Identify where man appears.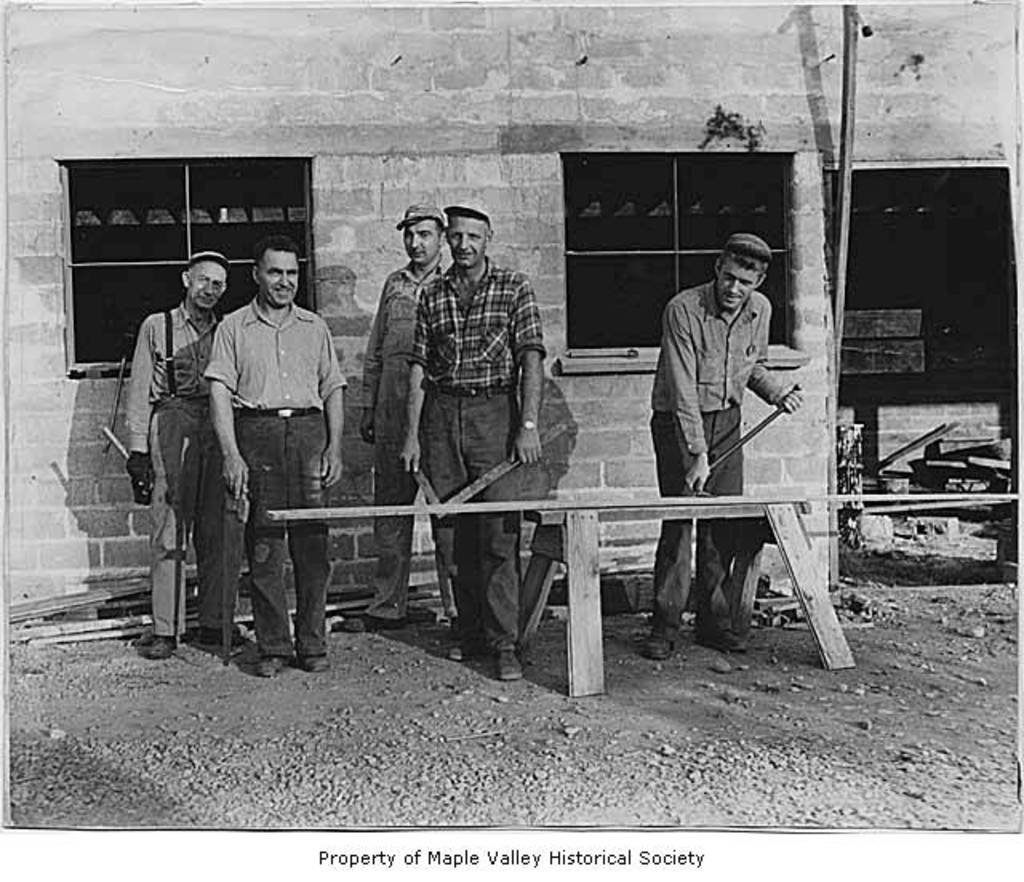
Appears at (638, 231, 802, 661).
